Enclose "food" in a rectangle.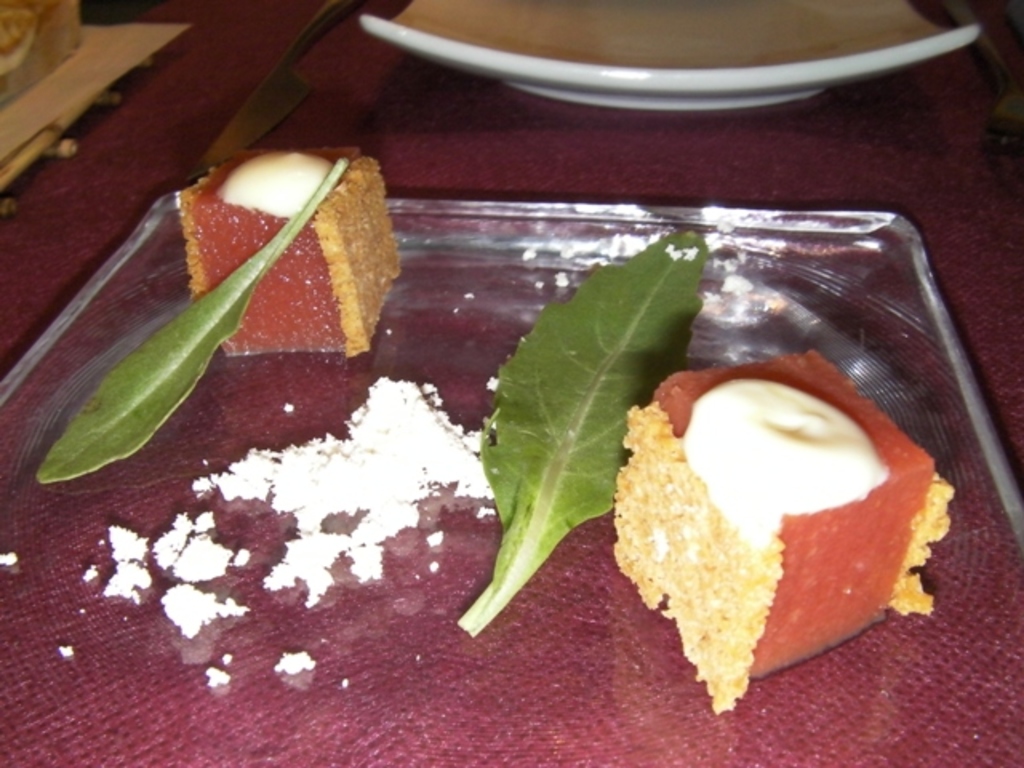
[635, 358, 955, 670].
